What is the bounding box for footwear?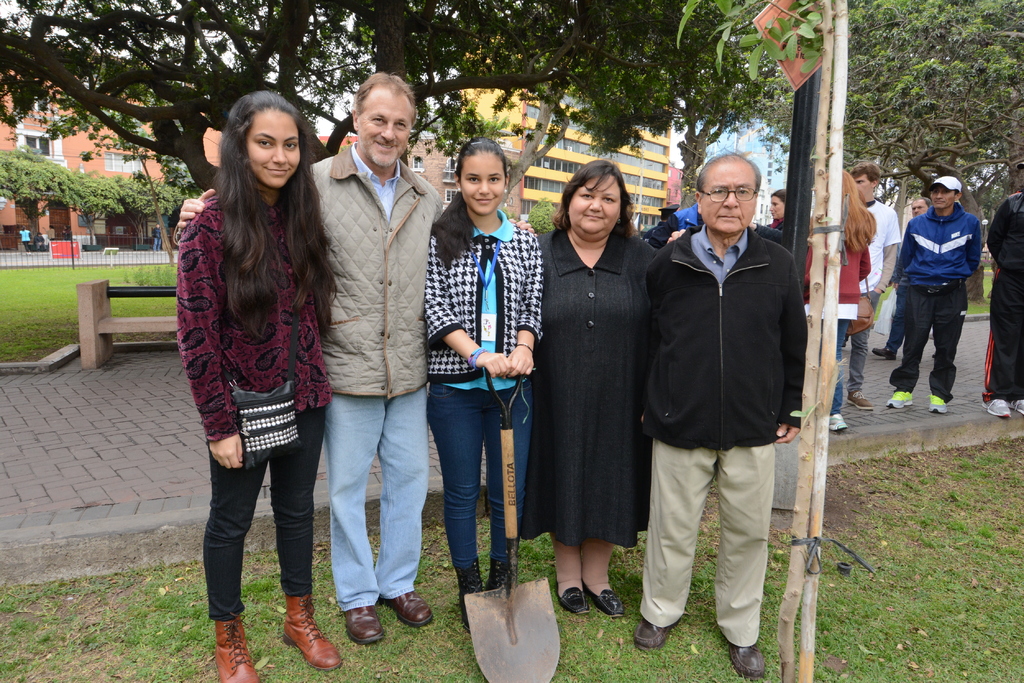
x1=343, y1=601, x2=384, y2=646.
